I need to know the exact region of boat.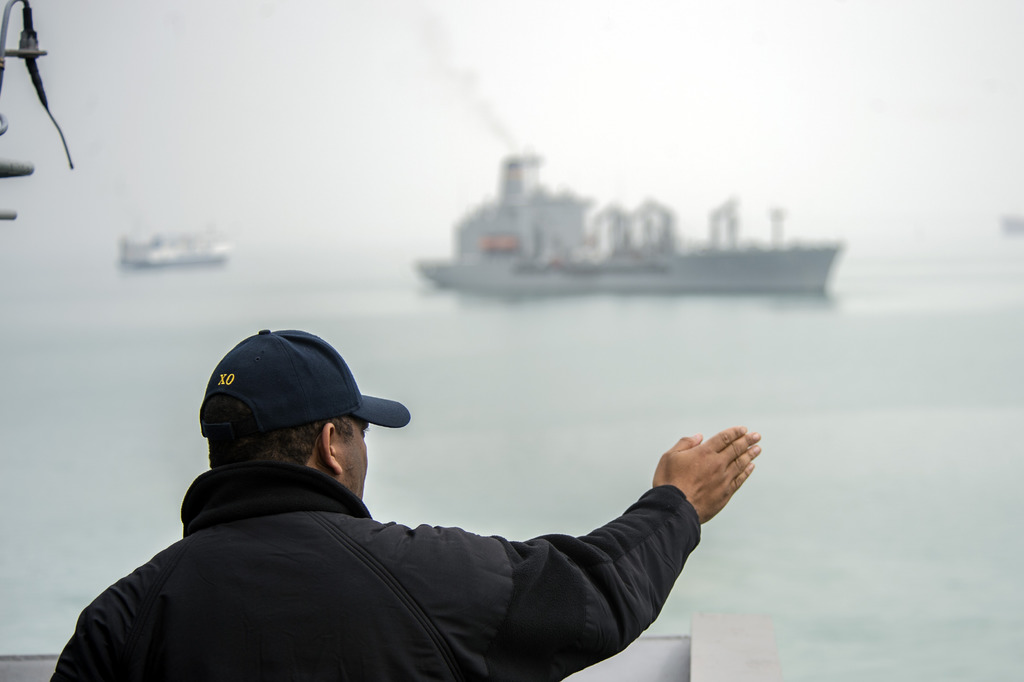
Region: x1=410, y1=152, x2=838, y2=295.
